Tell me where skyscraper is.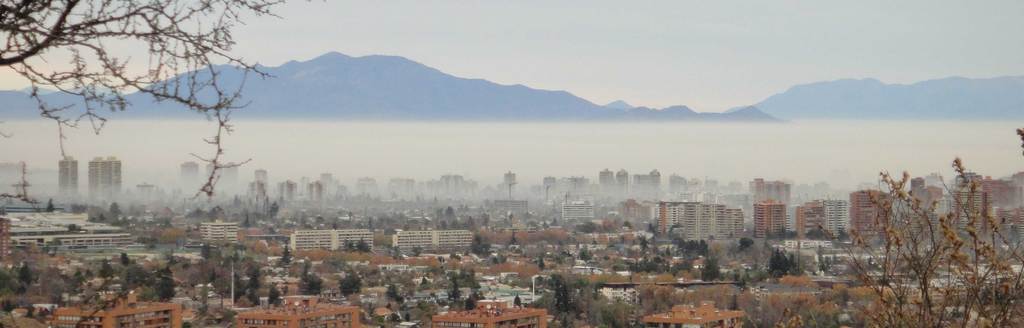
skyscraper is at detection(639, 193, 746, 236).
